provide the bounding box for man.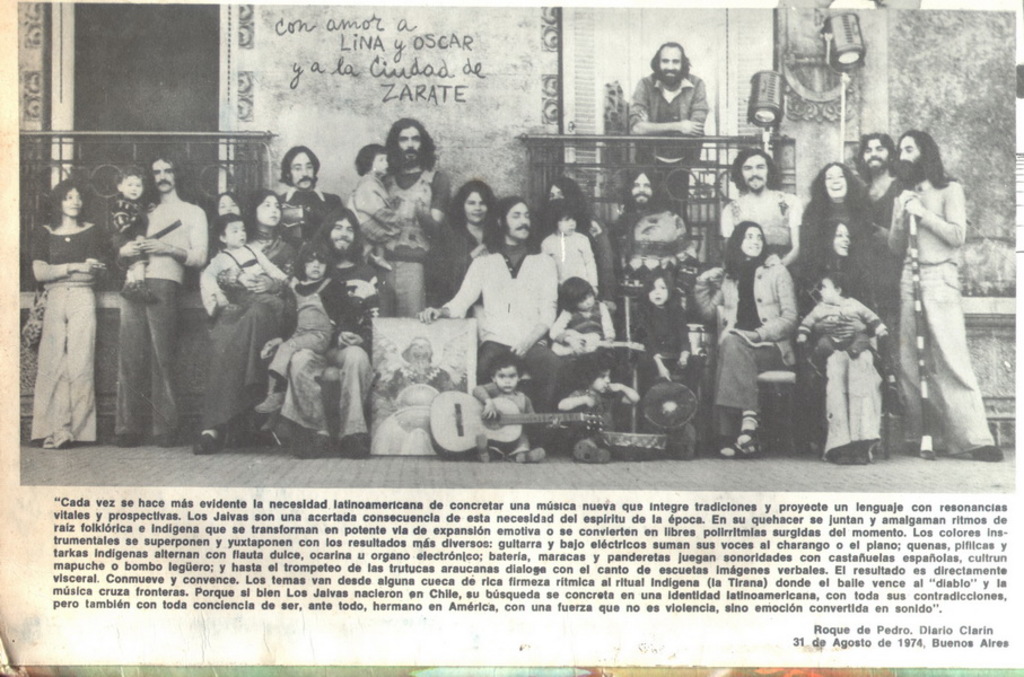
rect(628, 39, 712, 234).
